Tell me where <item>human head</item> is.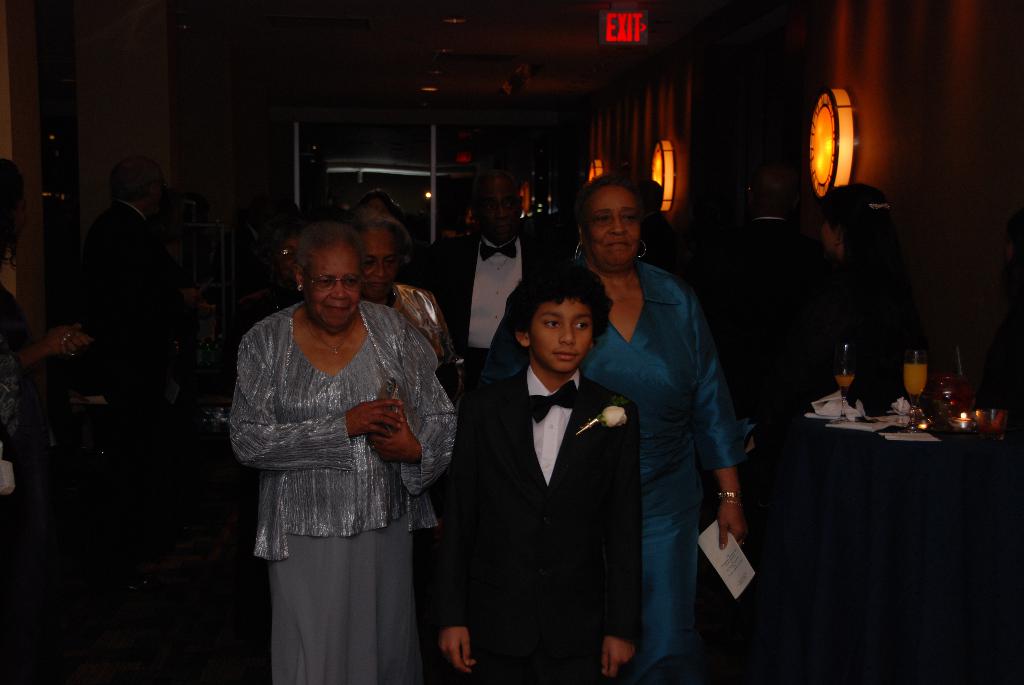
<item>human head</item> is at [left=572, top=169, right=656, bottom=258].
